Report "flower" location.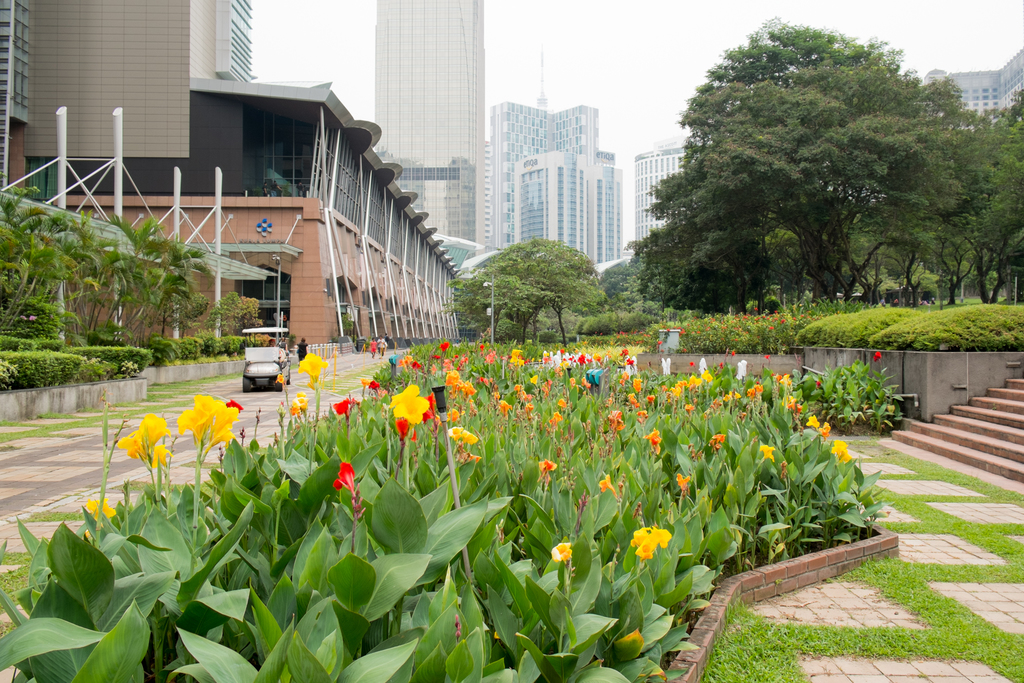
Report: x1=834 y1=438 x2=850 y2=463.
